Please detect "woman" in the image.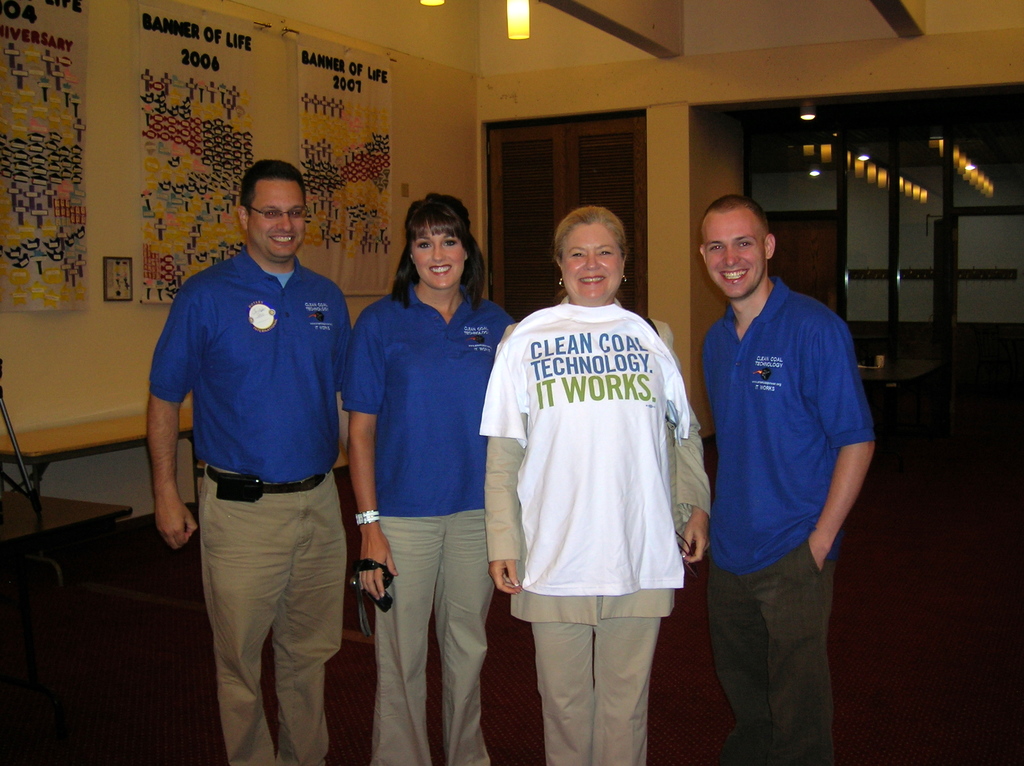
bbox(475, 207, 712, 765).
